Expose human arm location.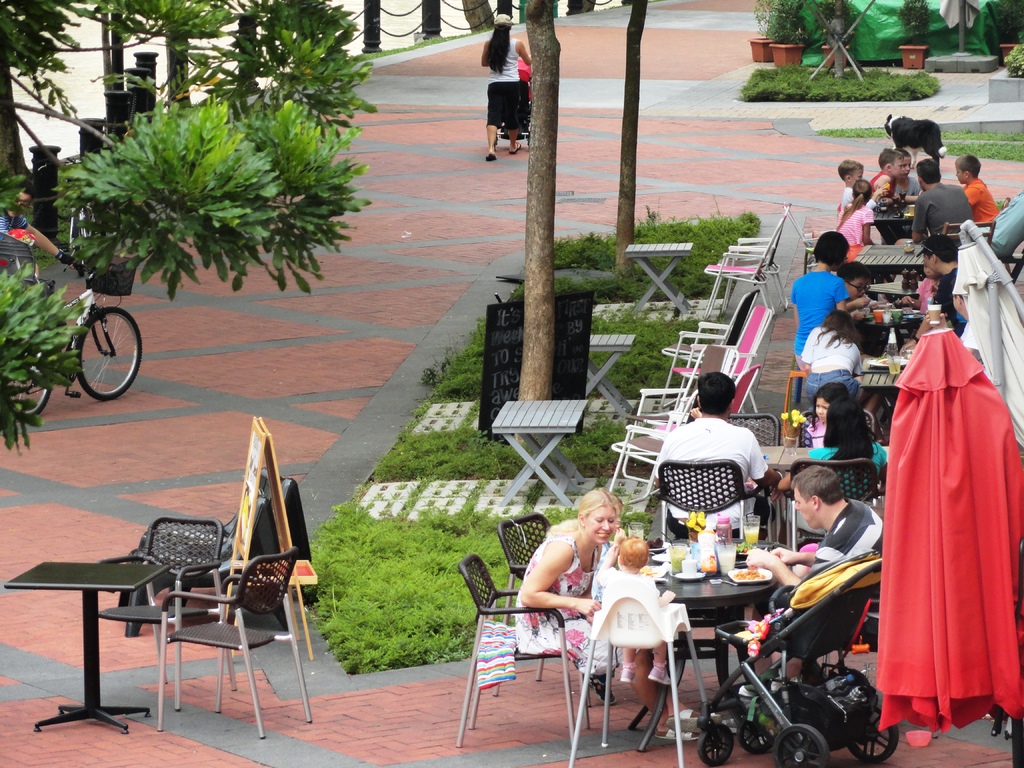
Exposed at <box>776,447,822,492</box>.
